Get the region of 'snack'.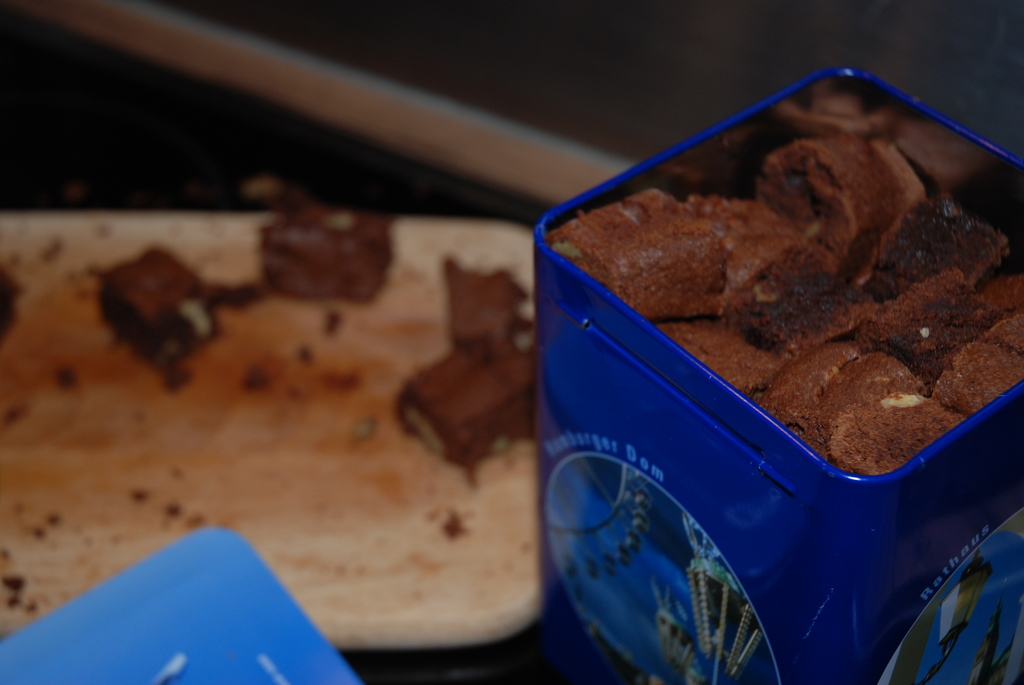
bbox=[397, 258, 532, 486].
